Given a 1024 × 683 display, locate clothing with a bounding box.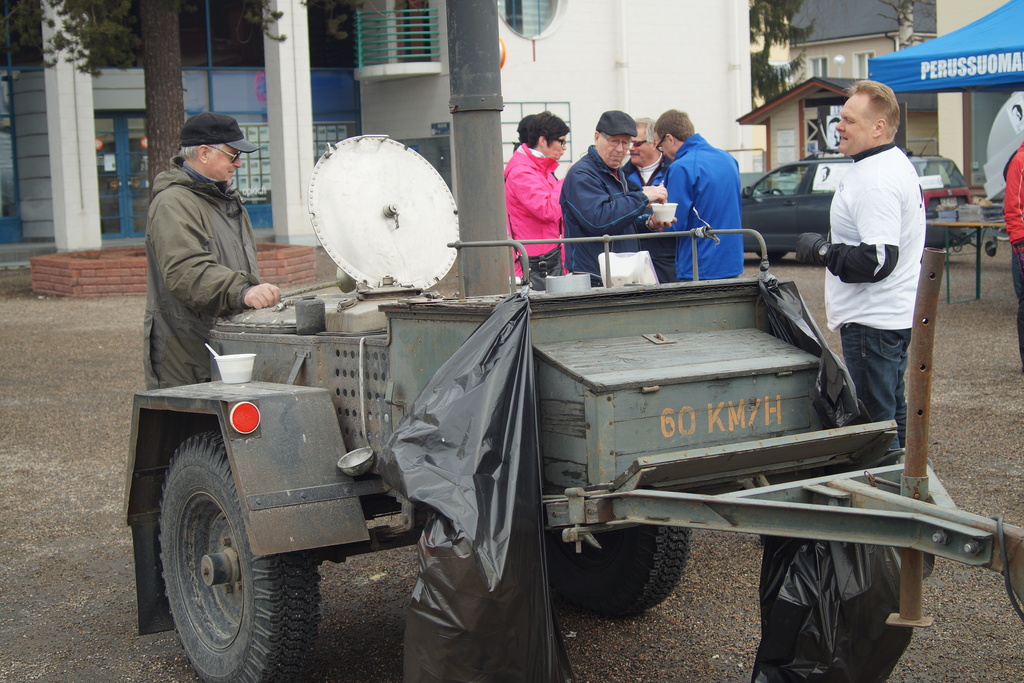
Located: <box>625,152,675,285</box>.
